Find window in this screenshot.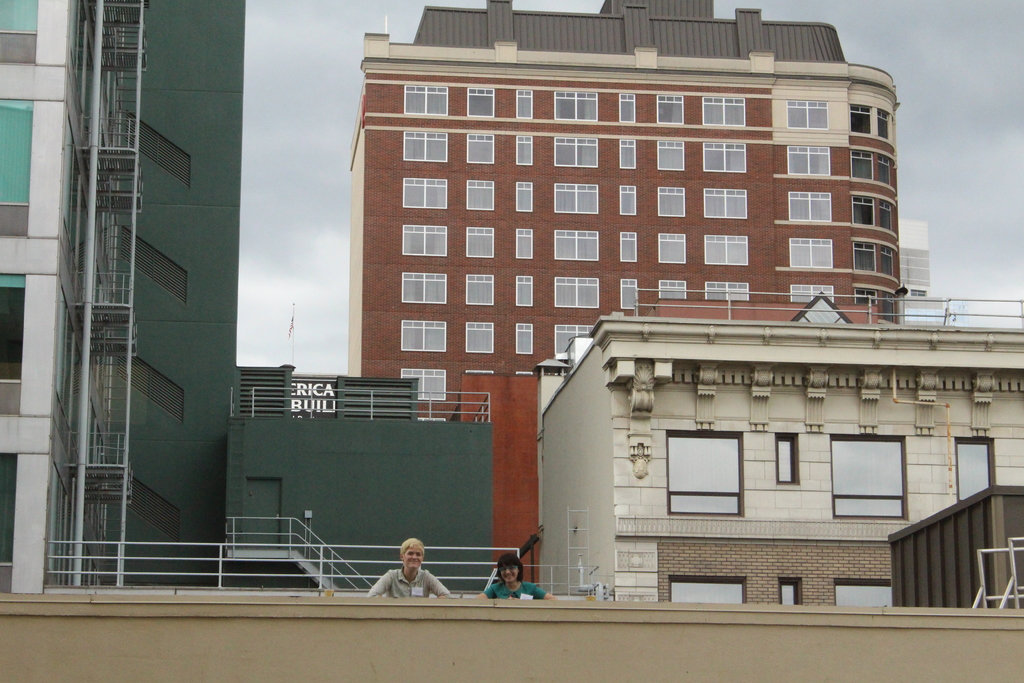
The bounding box for window is BBox(786, 145, 831, 175).
